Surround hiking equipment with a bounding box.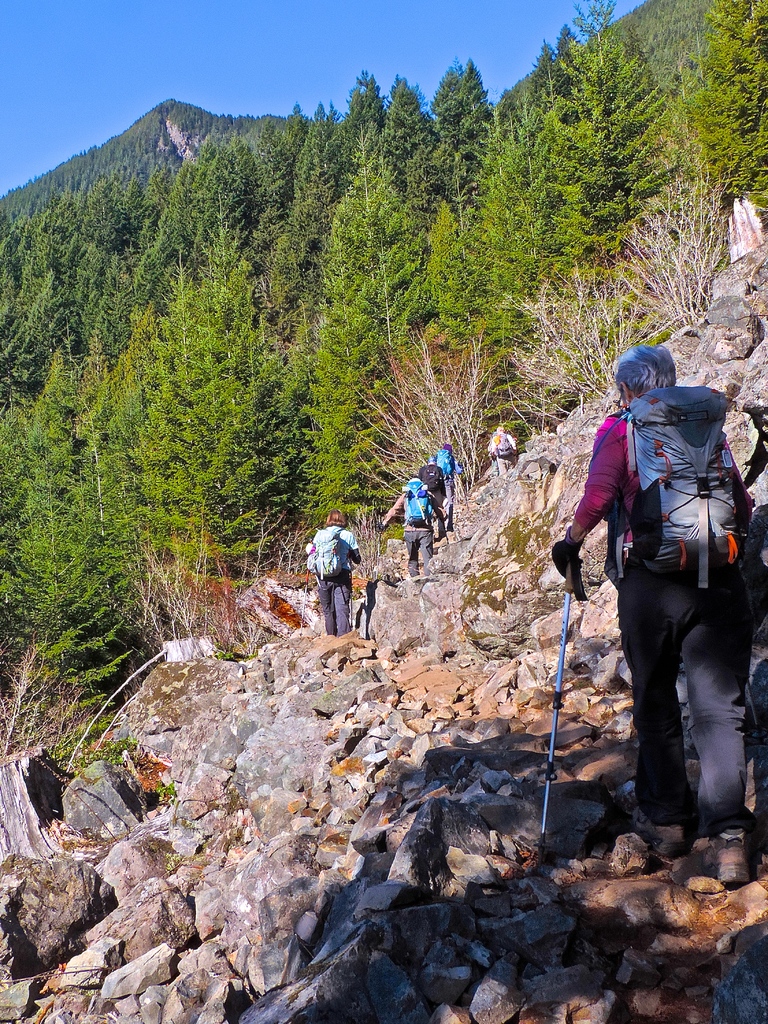
BBox(417, 461, 440, 488).
